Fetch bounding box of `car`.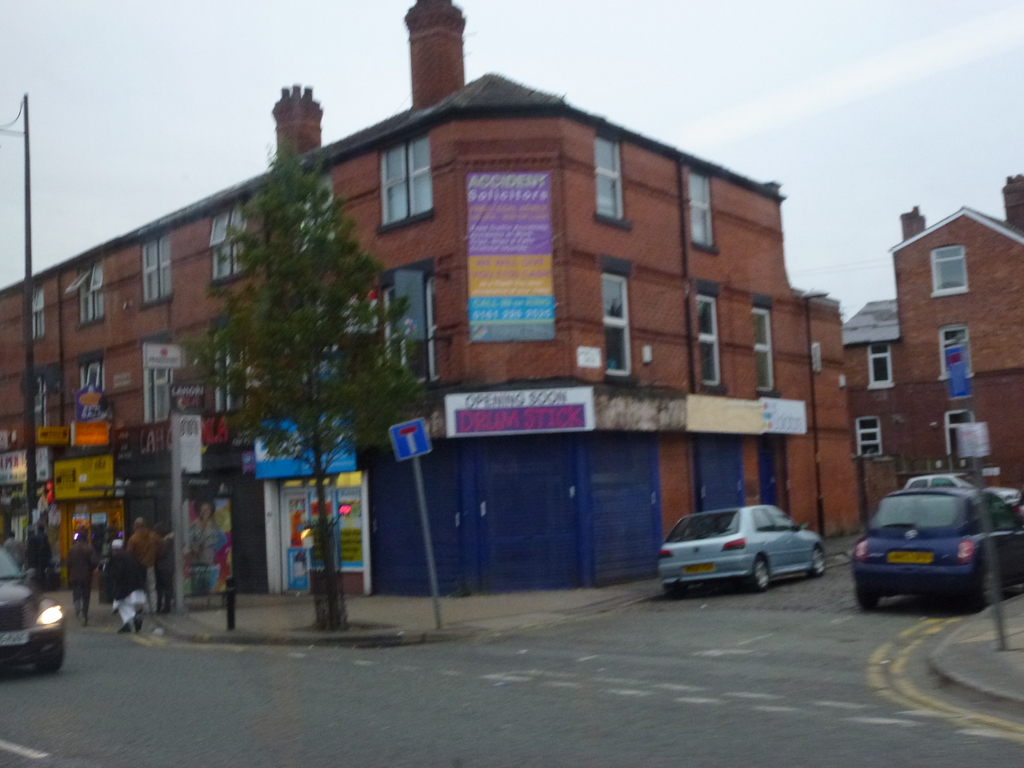
Bbox: (x1=851, y1=486, x2=1023, y2=611).
